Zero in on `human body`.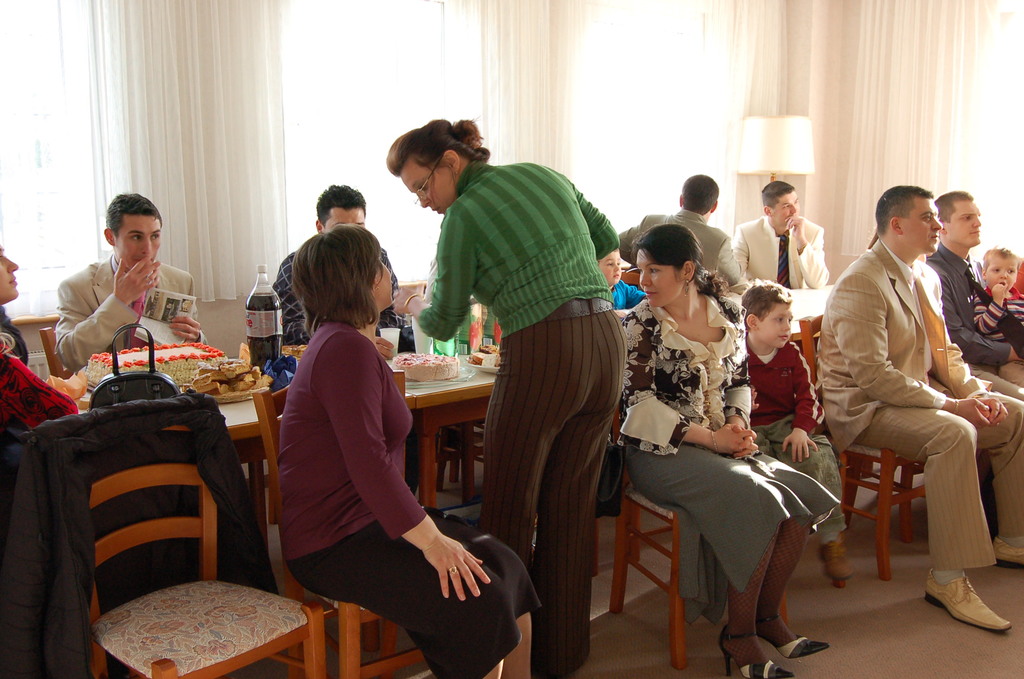
Zeroed in: 388, 161, 626, 678.
